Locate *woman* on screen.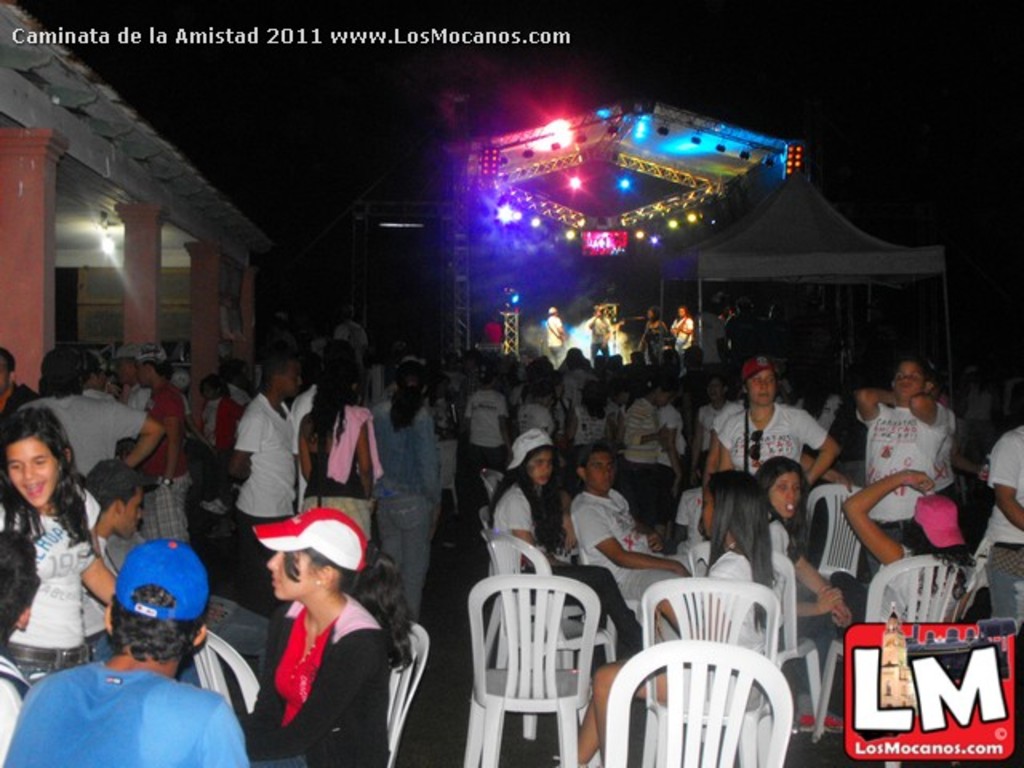
On screen at rect(712, 357, 843, 526).
